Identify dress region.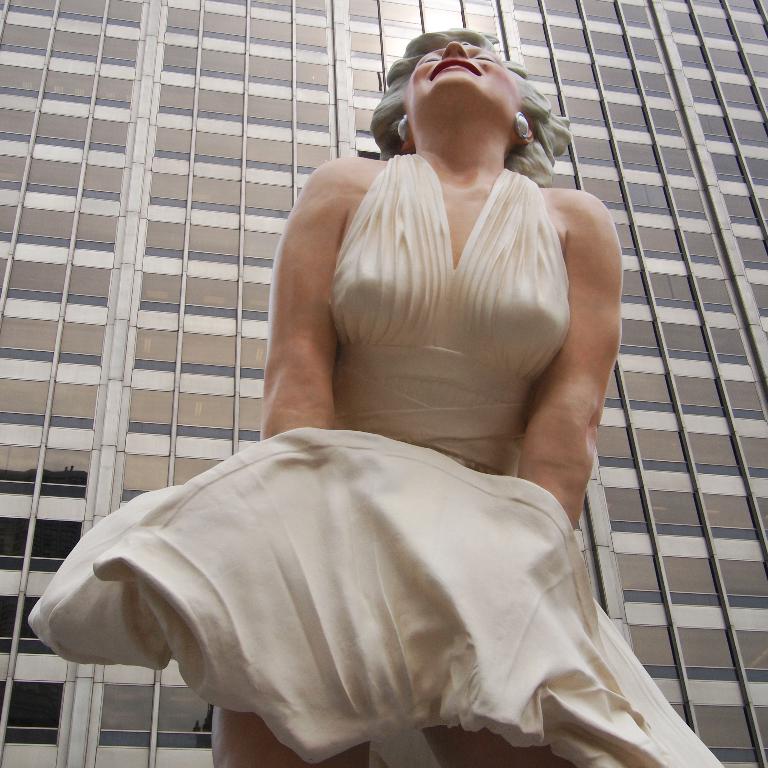
Region: bbox=(96, 72, 719, 742).
